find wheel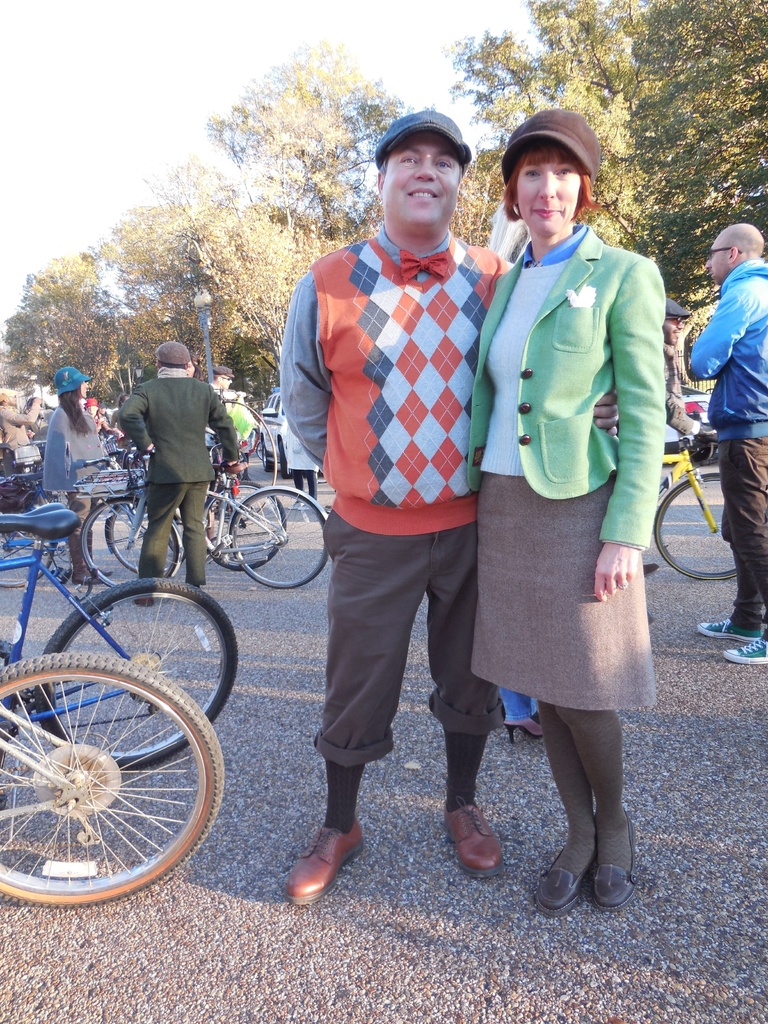
<bbox>650, 470, 737, 582</bbox>
